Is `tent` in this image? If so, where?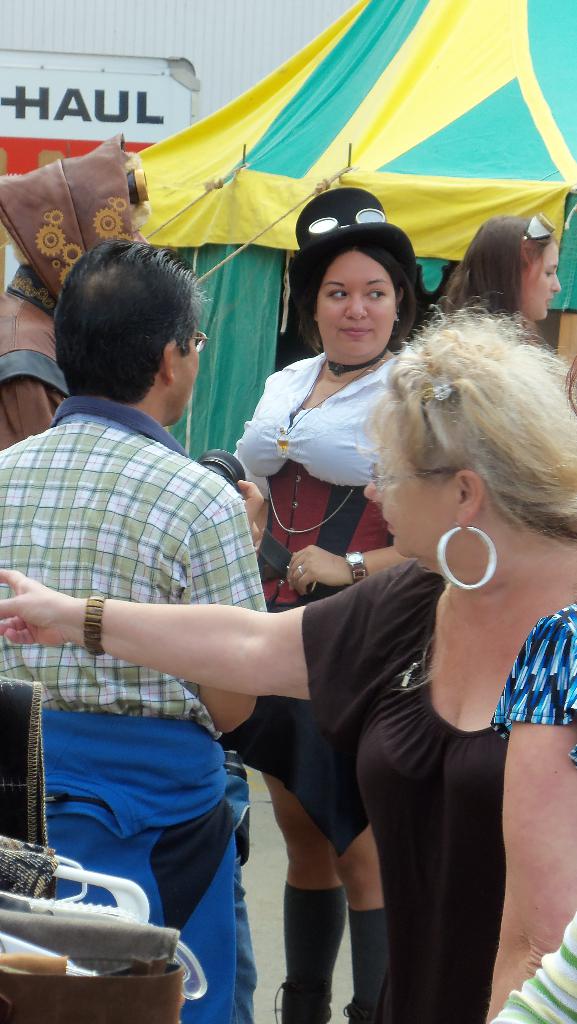
Yes, at <bbox>136, 6, 574, 465</bbox>.
